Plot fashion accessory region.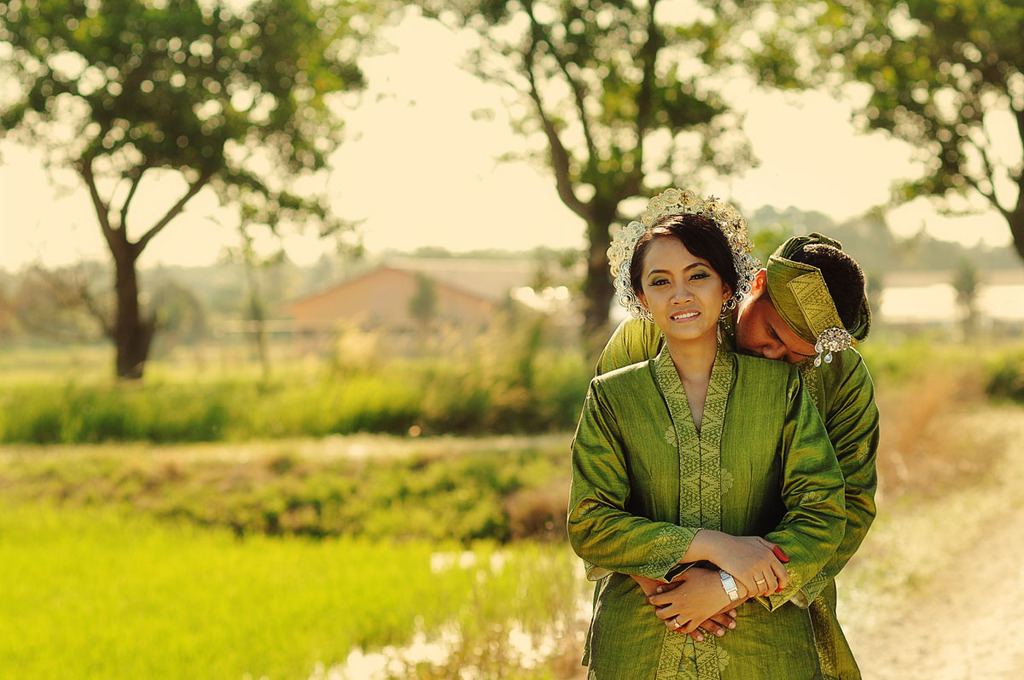
Plotted at <bbox>648, 310, 653, 321</bbox>.
